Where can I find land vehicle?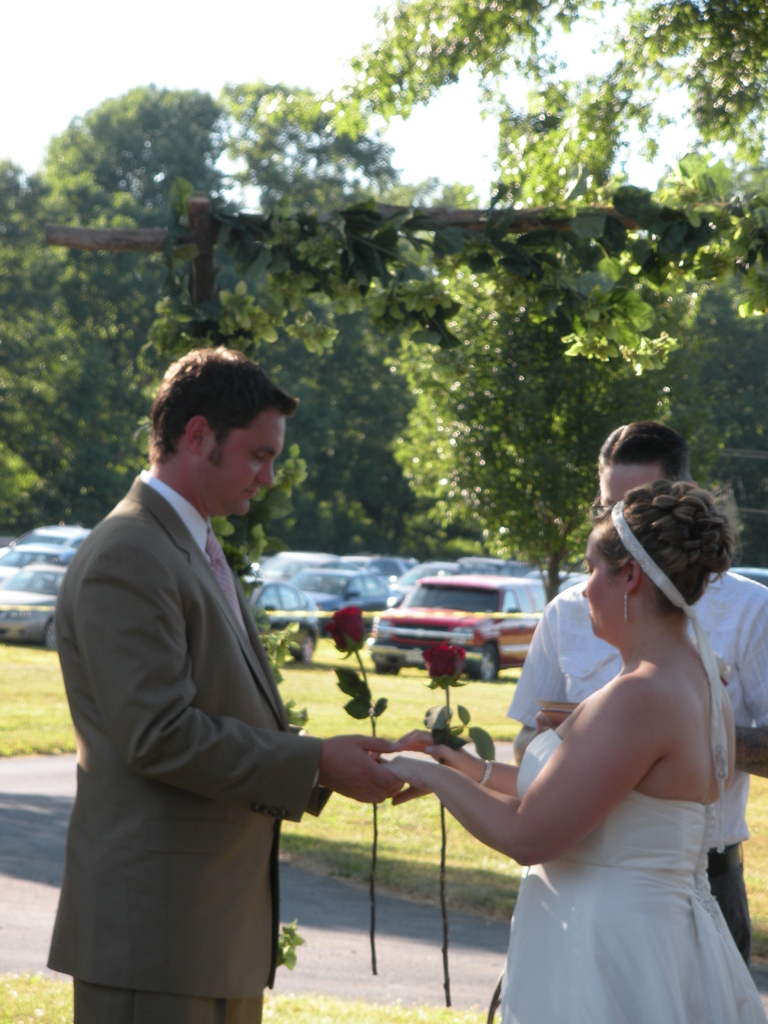
You can find it at 456,553,510,577.
